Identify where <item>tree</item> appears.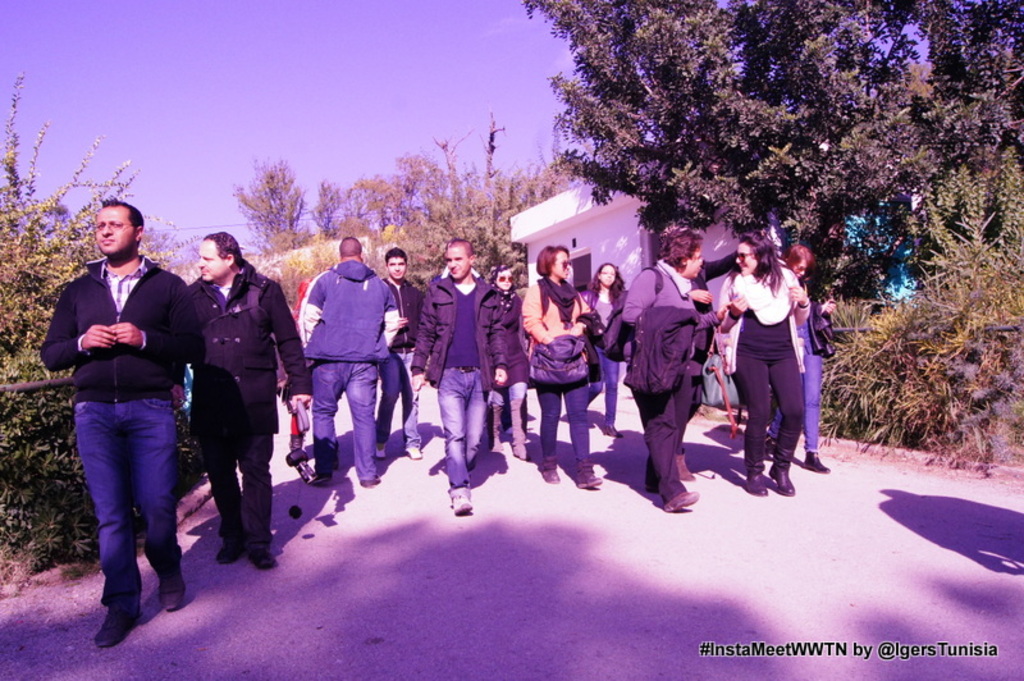
Appears at [518, 0, 1023, 302].
